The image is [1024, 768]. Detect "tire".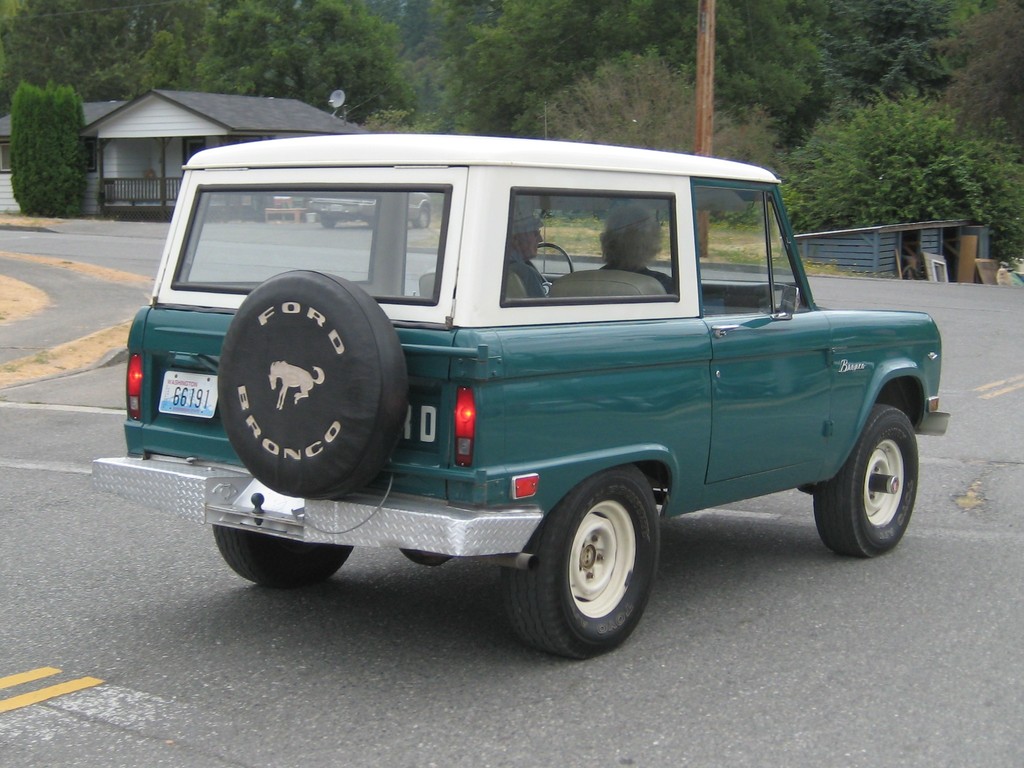
Detection: {"left": 414, "top": 206, "right": 429, "bottom": 227}.
